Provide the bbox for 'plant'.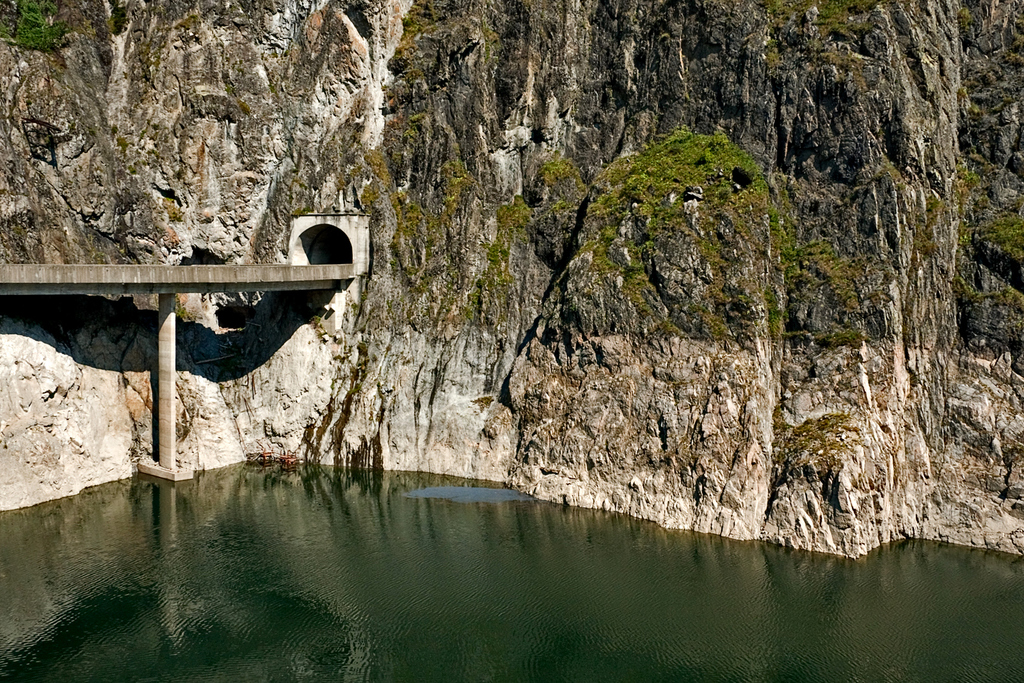
box(761, 0, 850, 75).
